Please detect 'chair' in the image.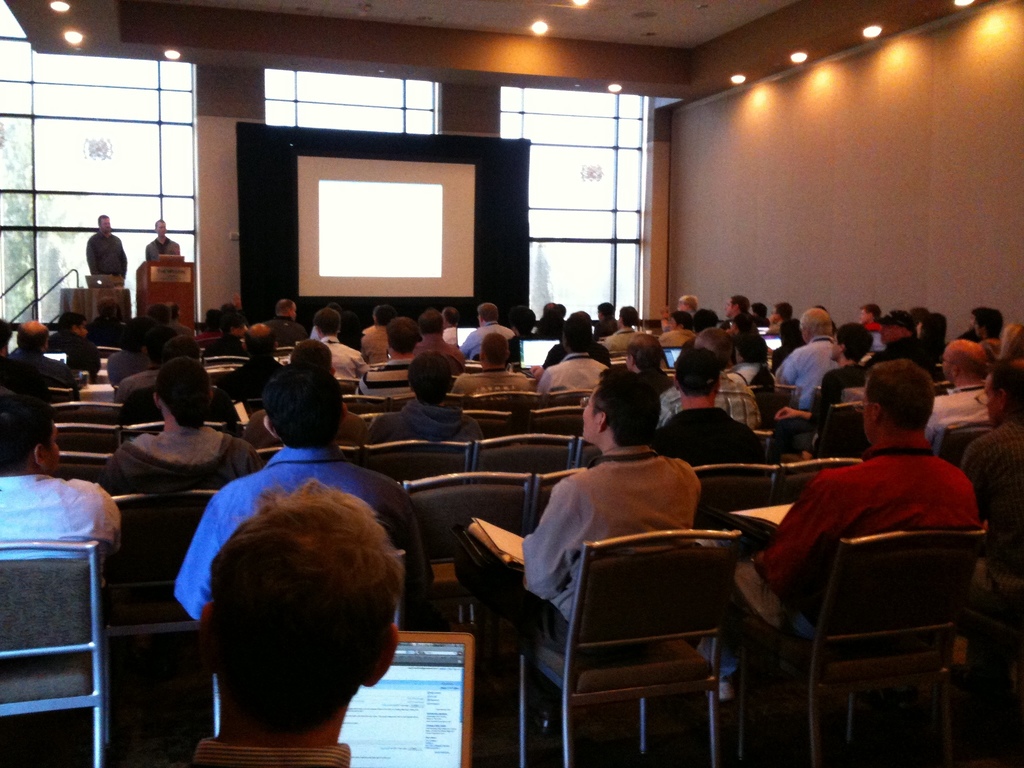
detection(747, 383, 803, 430).
